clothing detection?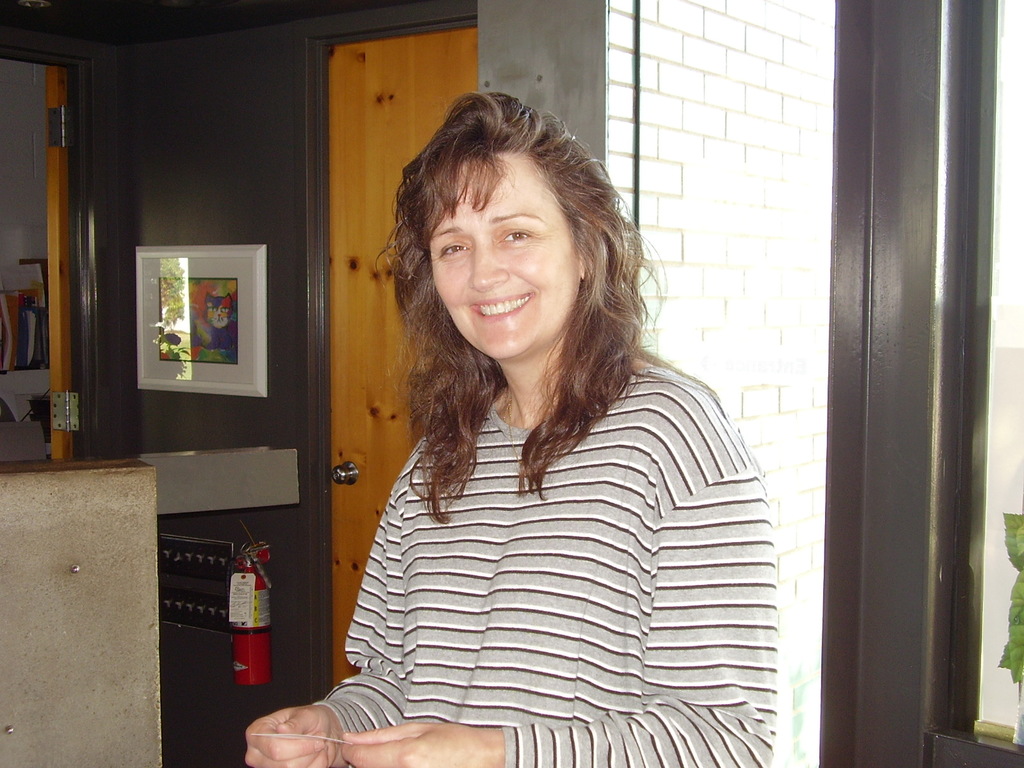
locate(317, 322, 773, 767)
